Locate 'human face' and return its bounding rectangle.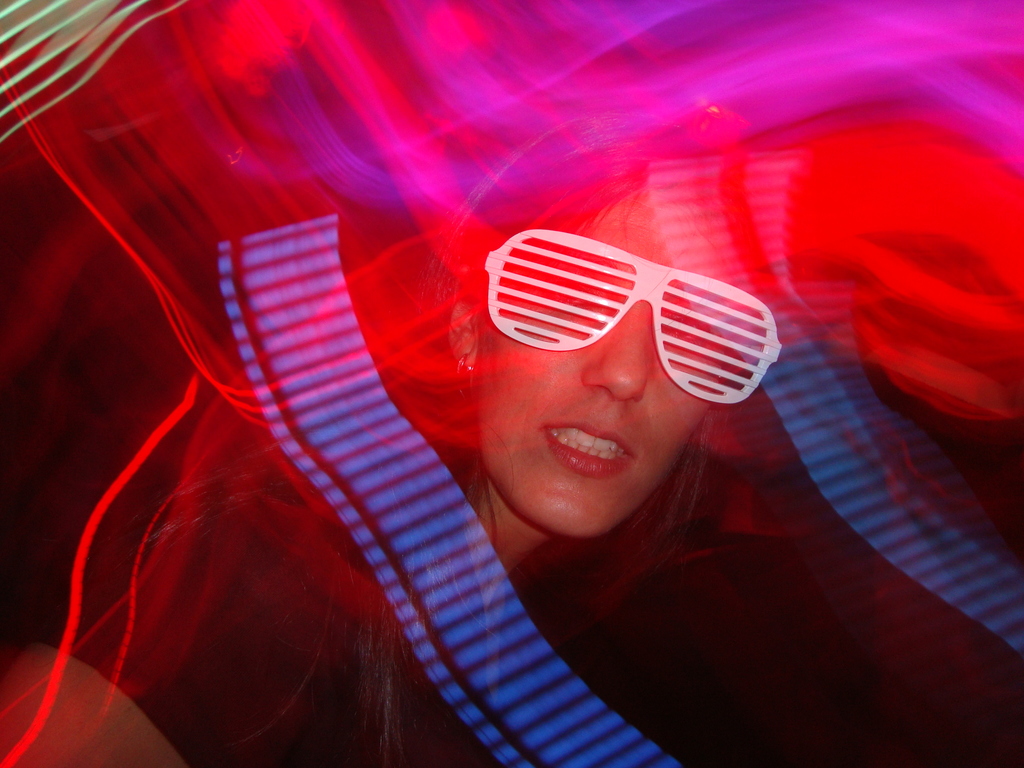
472:196:761:534.
